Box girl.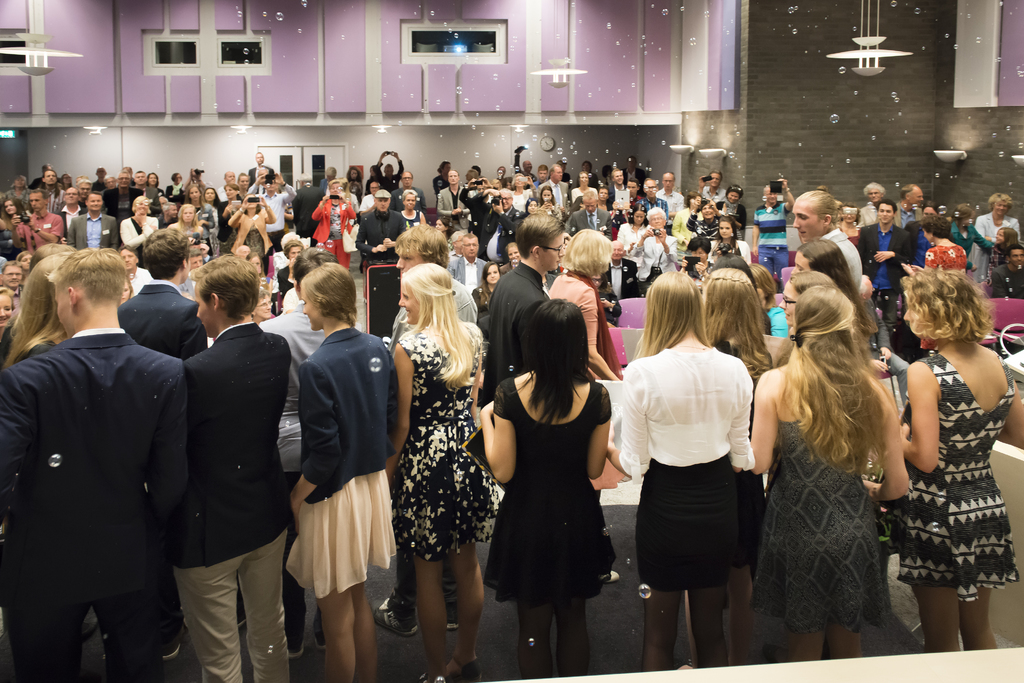
region(606, 268, 755, 669).
